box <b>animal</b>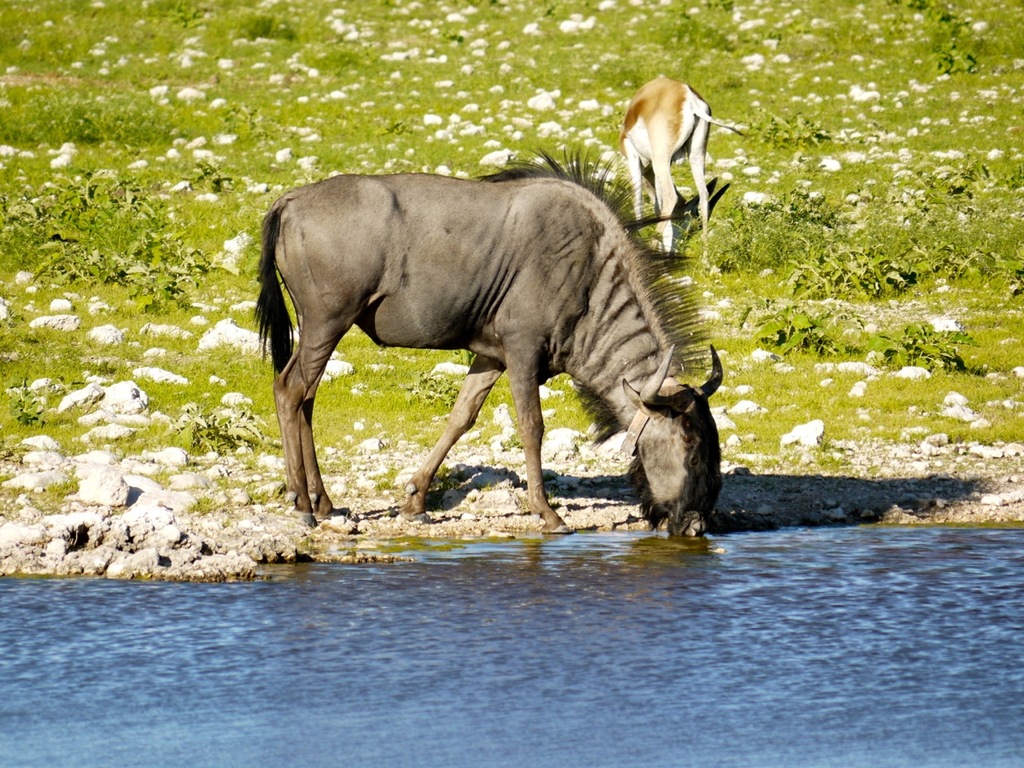
[246,138,726,530]
